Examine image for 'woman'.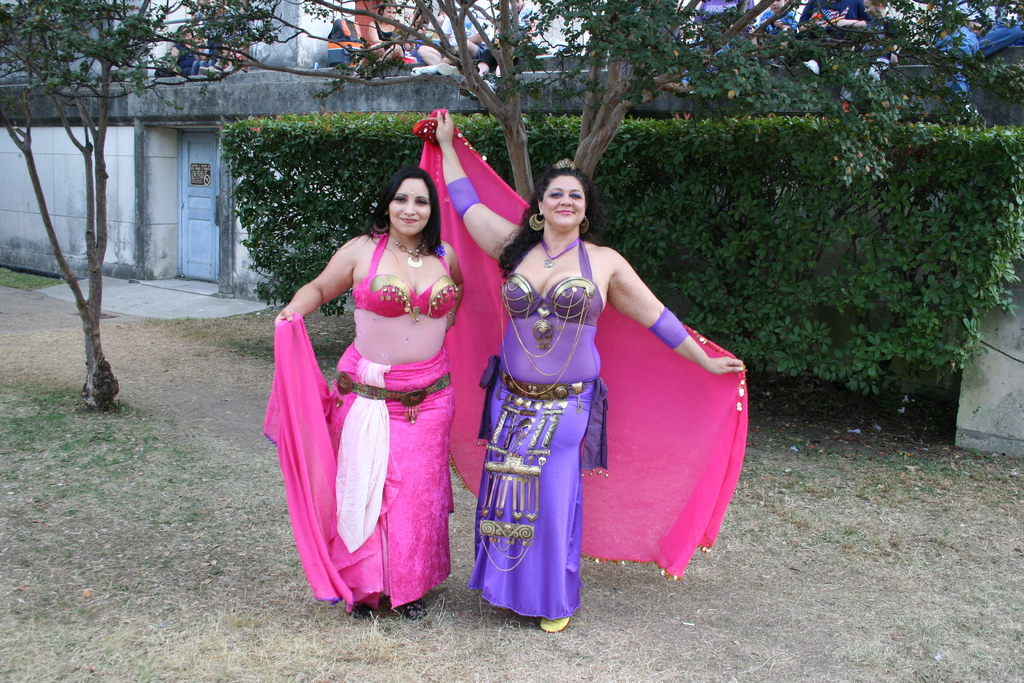
Examination result: 437 110 742 630.
